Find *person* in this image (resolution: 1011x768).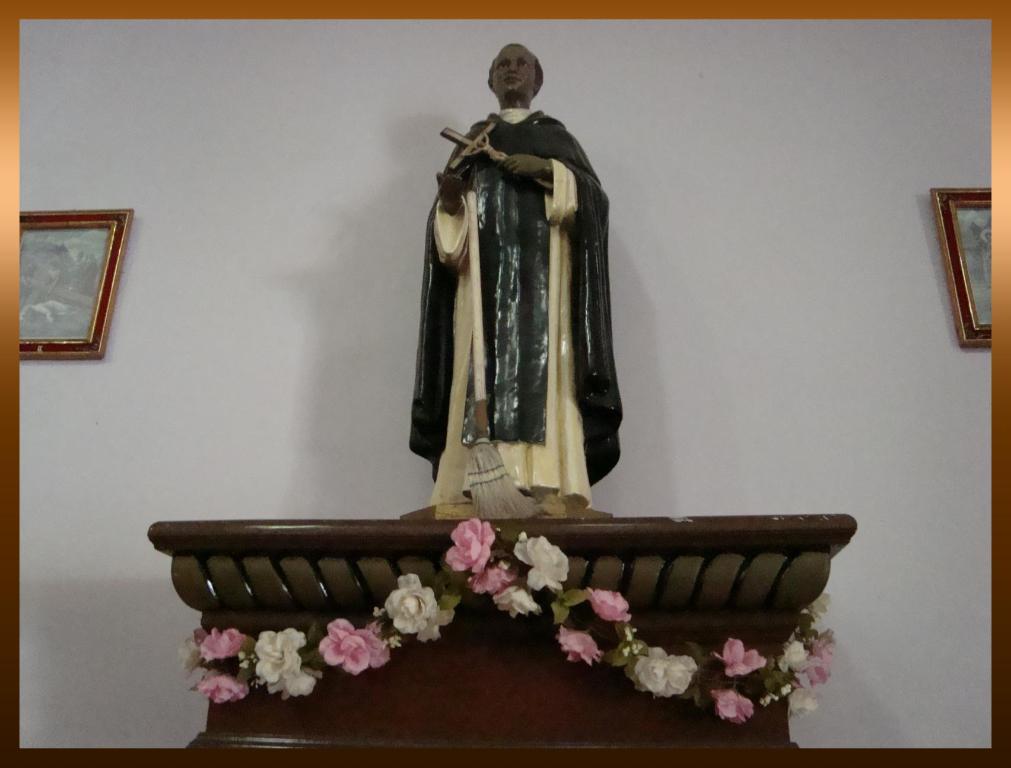
region(397, 24, 636, 564).
